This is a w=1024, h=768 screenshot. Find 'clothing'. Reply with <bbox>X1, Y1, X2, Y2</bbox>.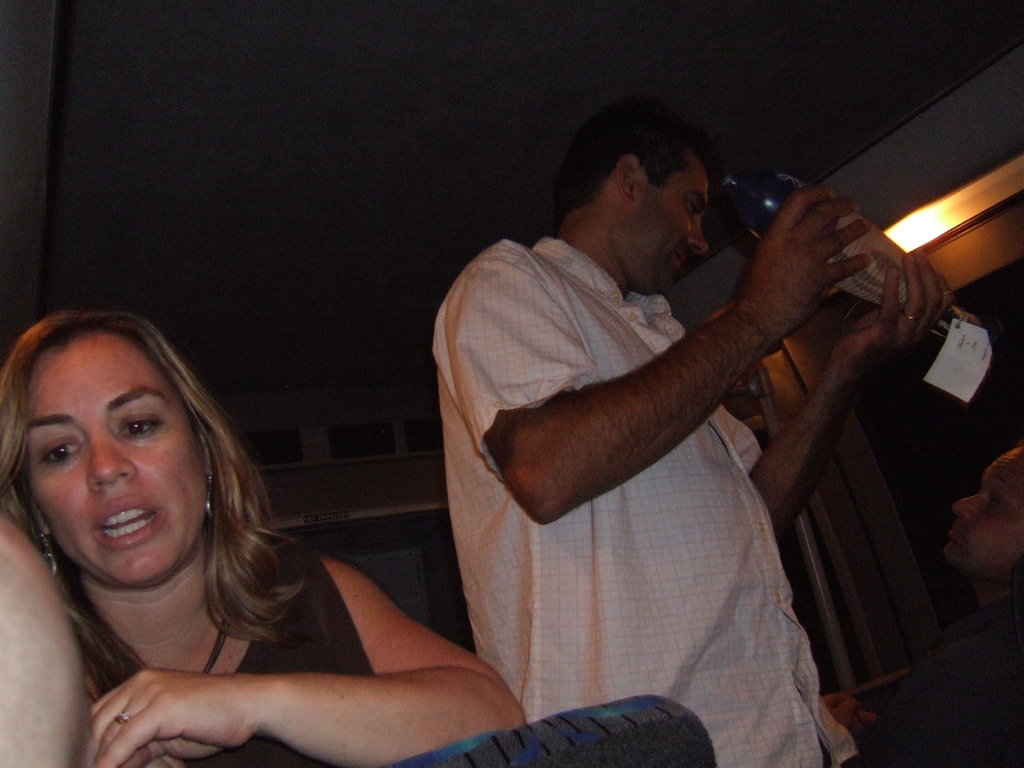
<bbox>842, 595, 1023, 767</bbox>.
